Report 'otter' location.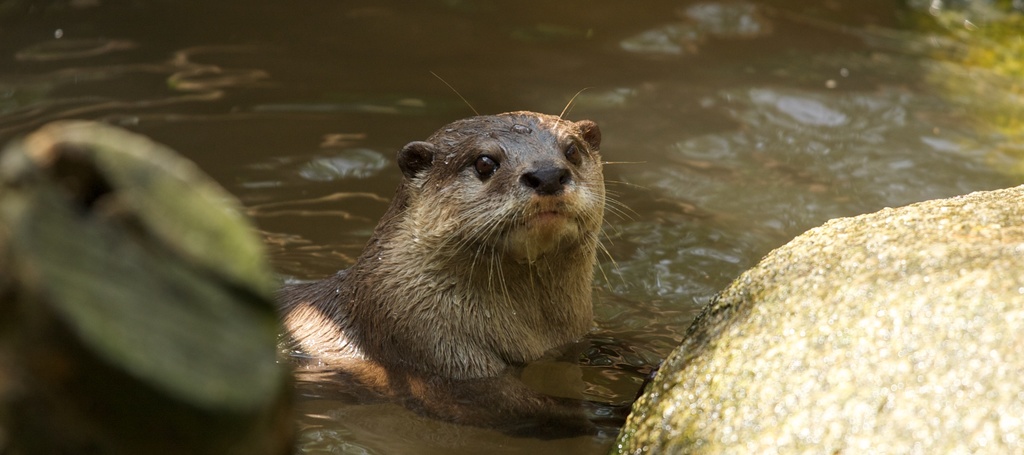
Report: (286,107,632,424).
